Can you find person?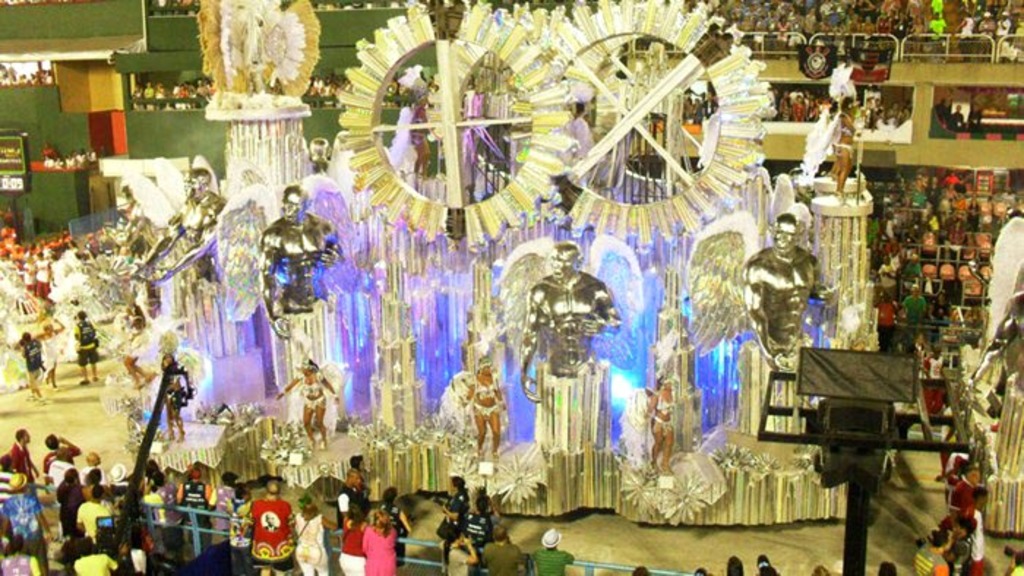
Yes, bounding box: left=742, top=212, right=844, bottom=376.
